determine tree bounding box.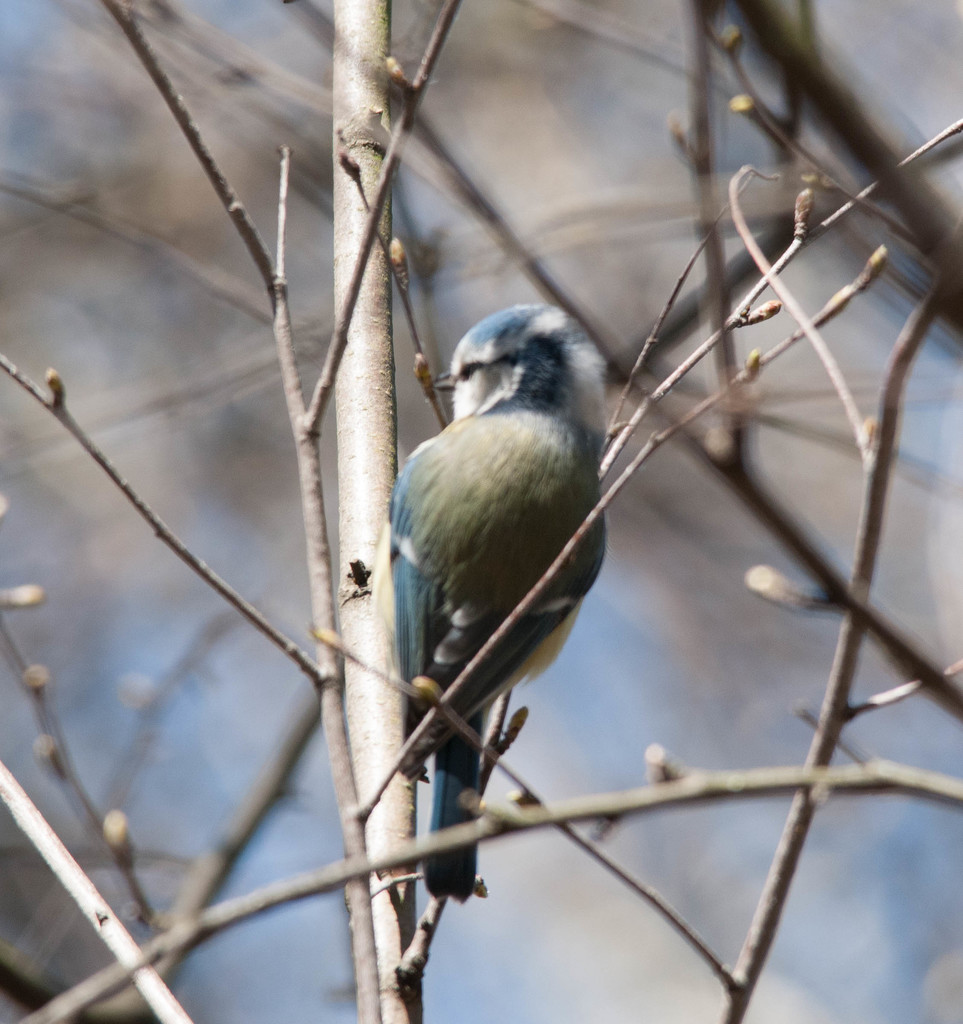
Determined: l=0, t=0, r=962, b=1011.
